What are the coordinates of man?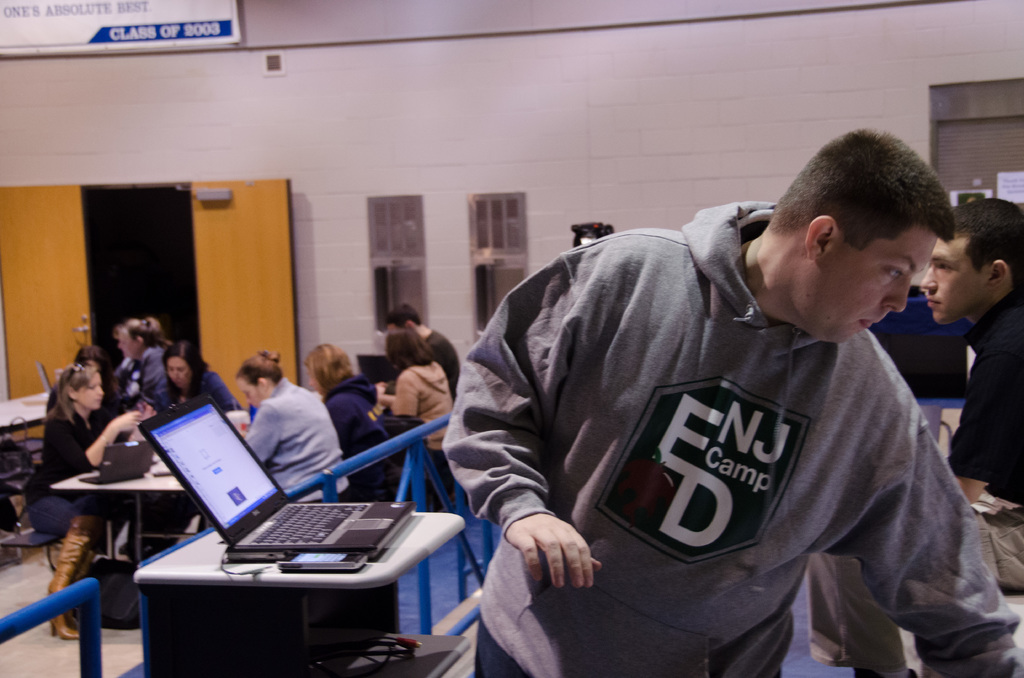
box=[430, 142, 1015, 677].
